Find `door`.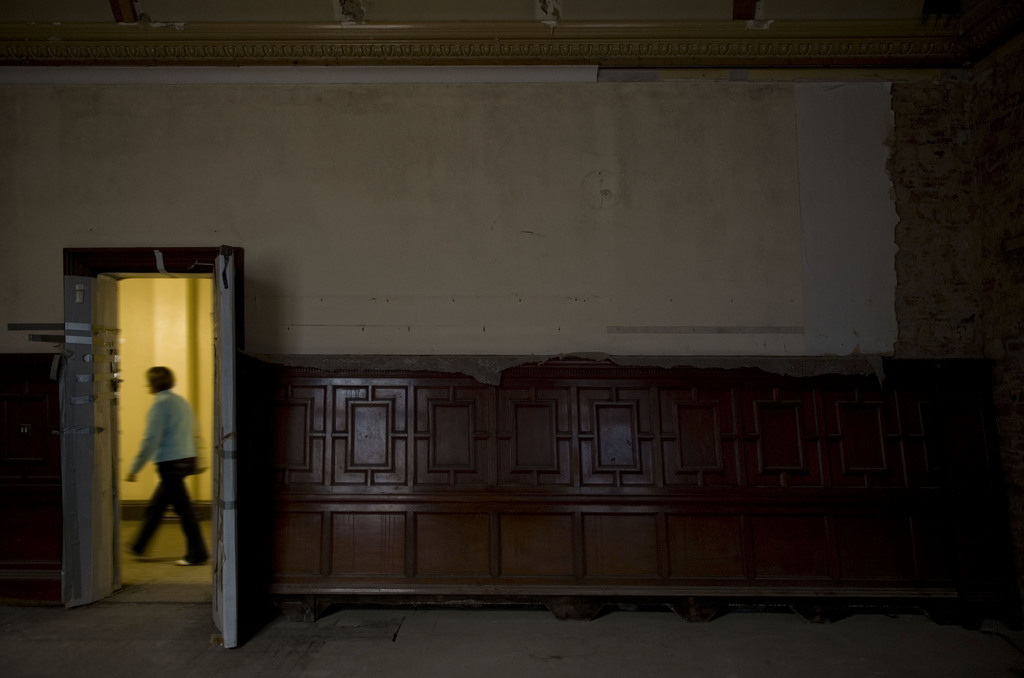
[x1=207, y1=251, x2=223, y2=644].
